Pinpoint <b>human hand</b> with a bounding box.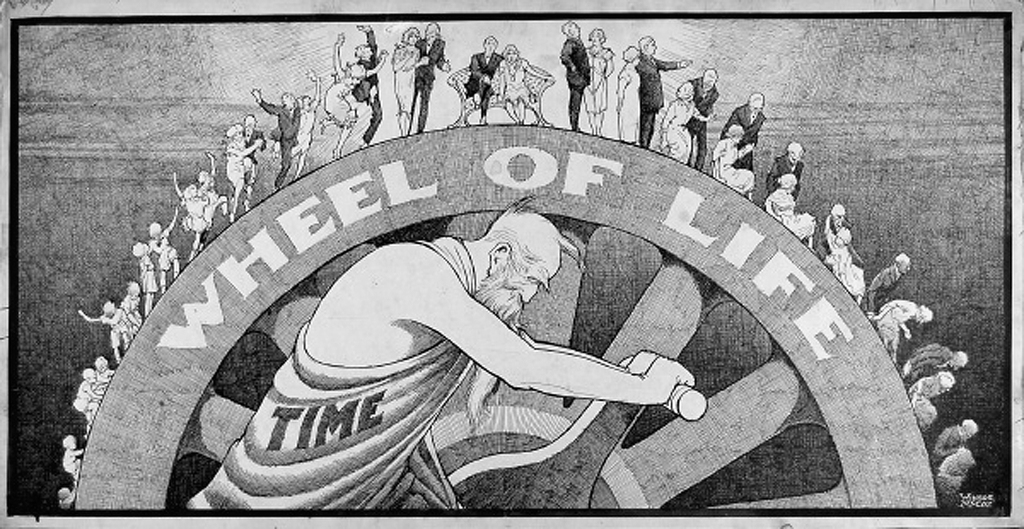
select_region(614, 355, 695, 419).
